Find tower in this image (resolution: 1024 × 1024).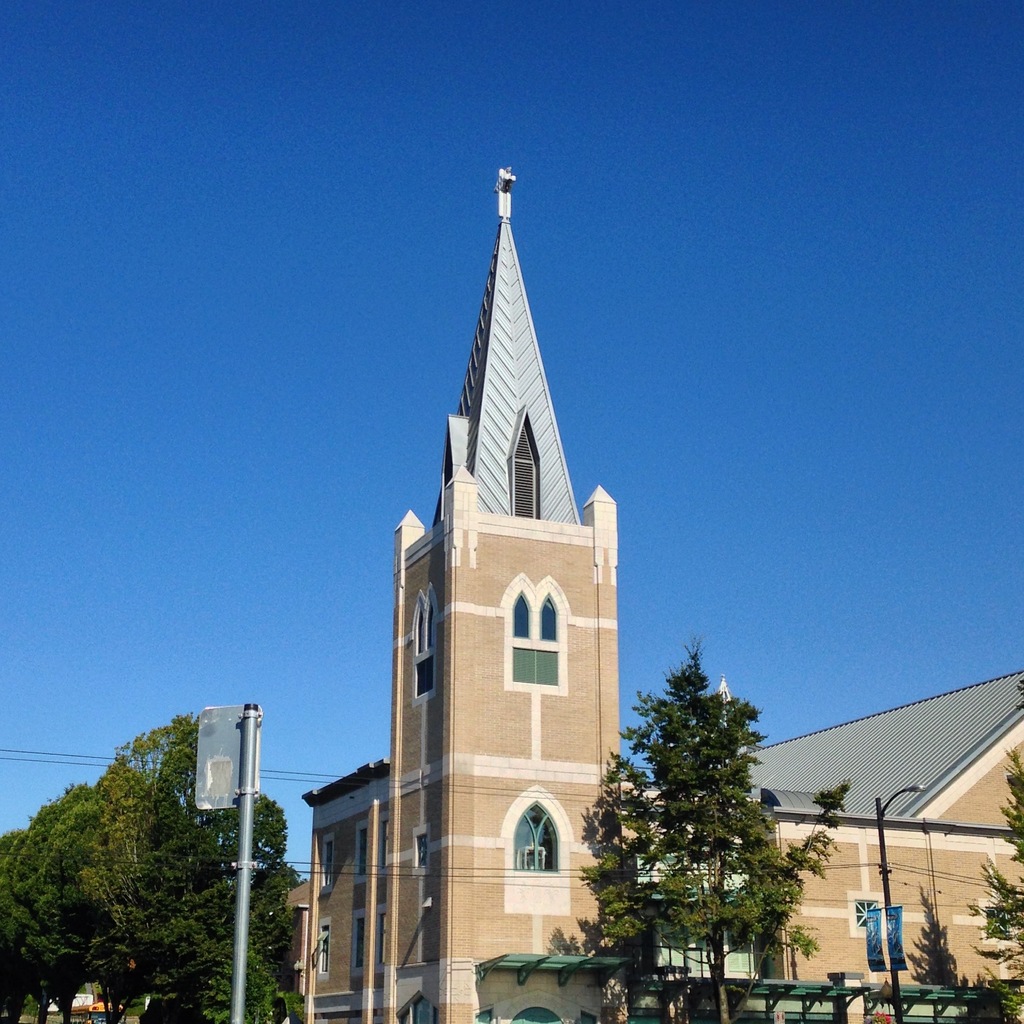
detection(395, 166, 625, 1023).
